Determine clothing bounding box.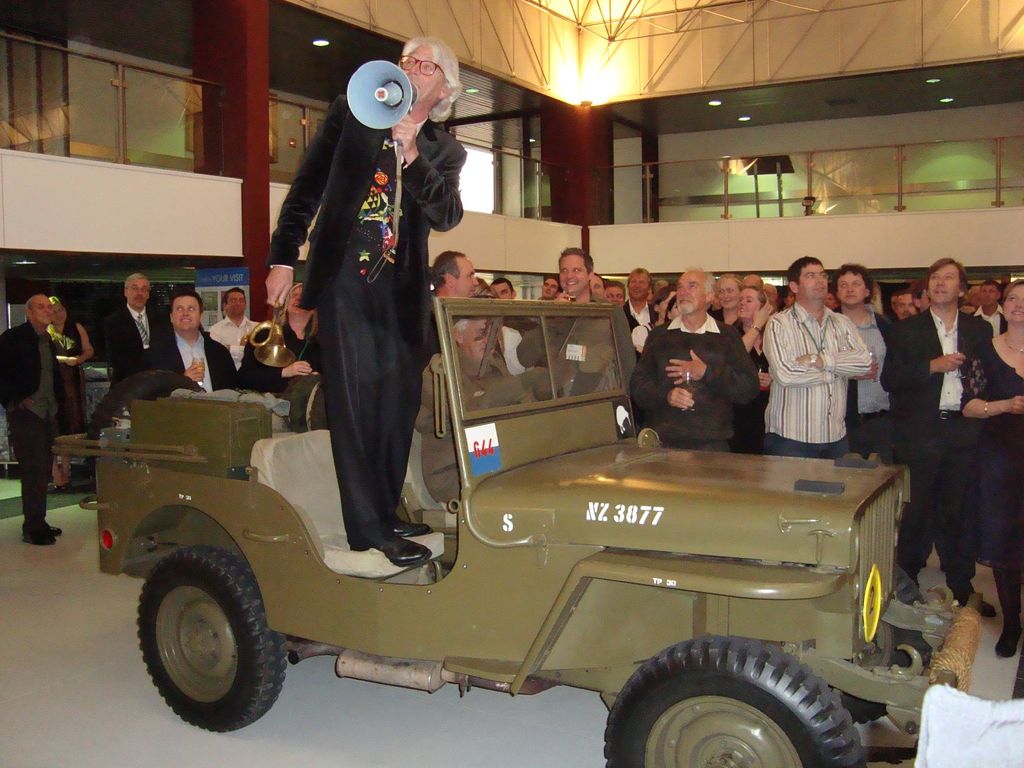
Determined: [105, 293, 175, 380].
